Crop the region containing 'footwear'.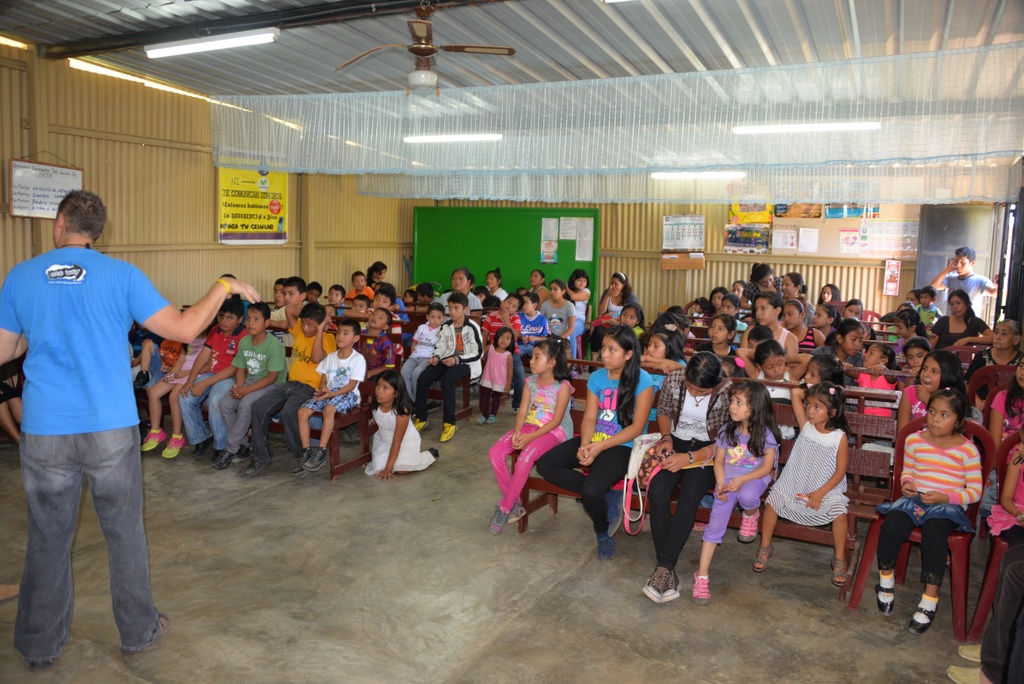
Crop region: pyautogui.locateOnScreen(159, 431, 187, 461).
